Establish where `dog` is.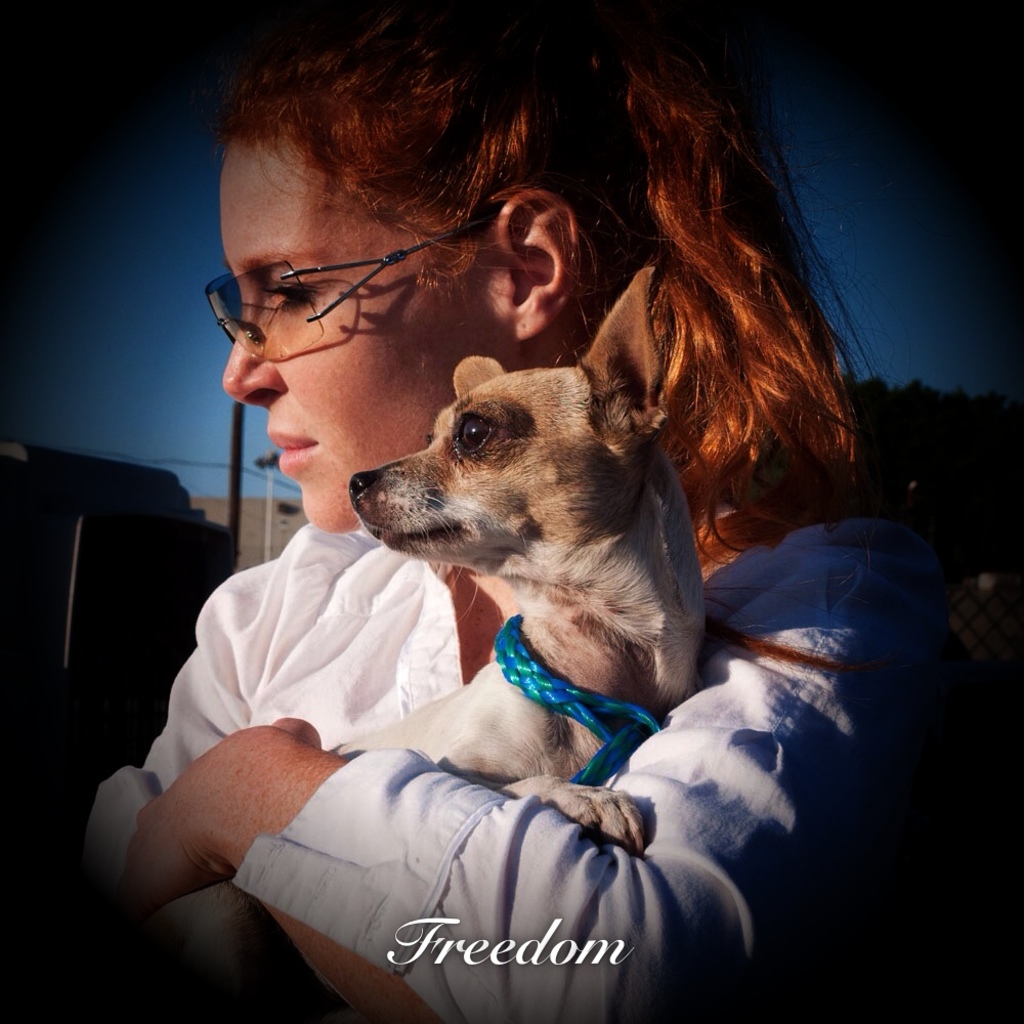
Established at 245 265 713 1023.
